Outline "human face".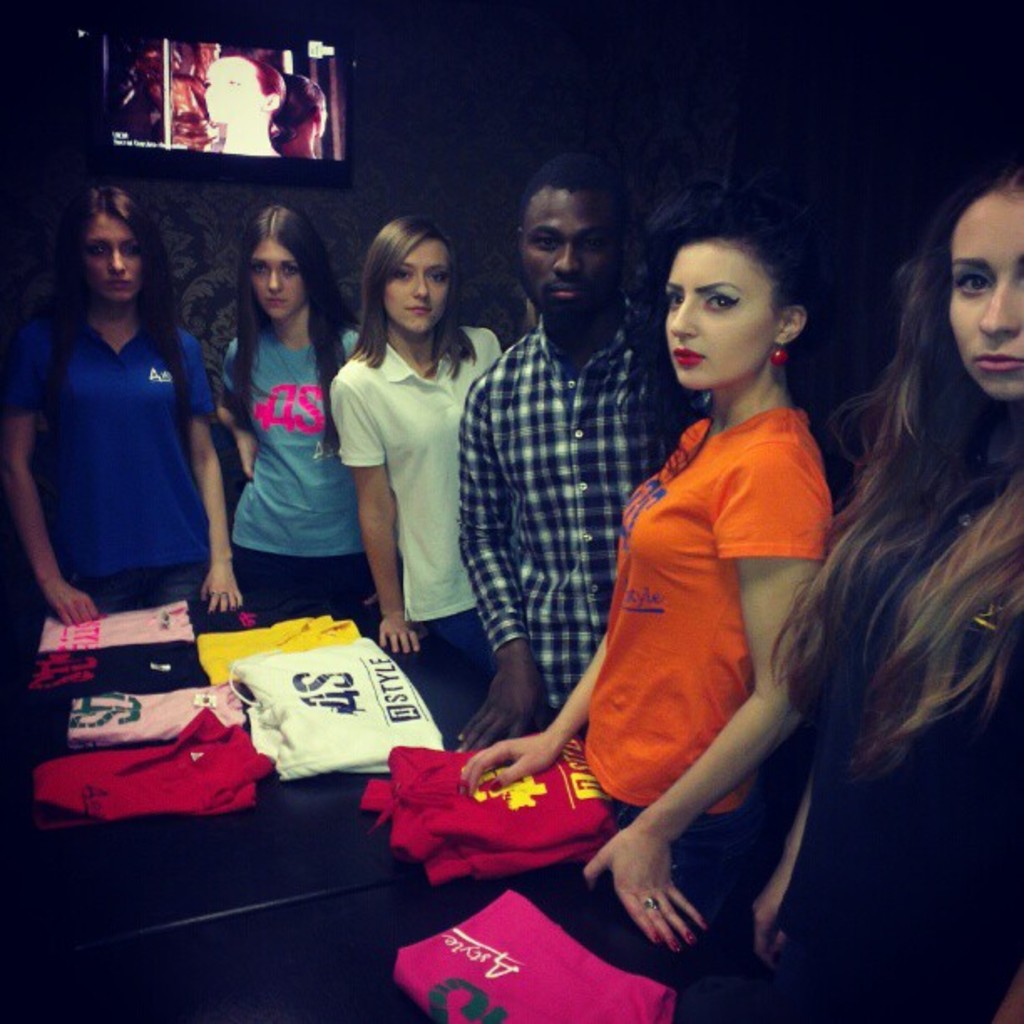
Outline: x1=385 y1=241 x2=448 y2=331.
